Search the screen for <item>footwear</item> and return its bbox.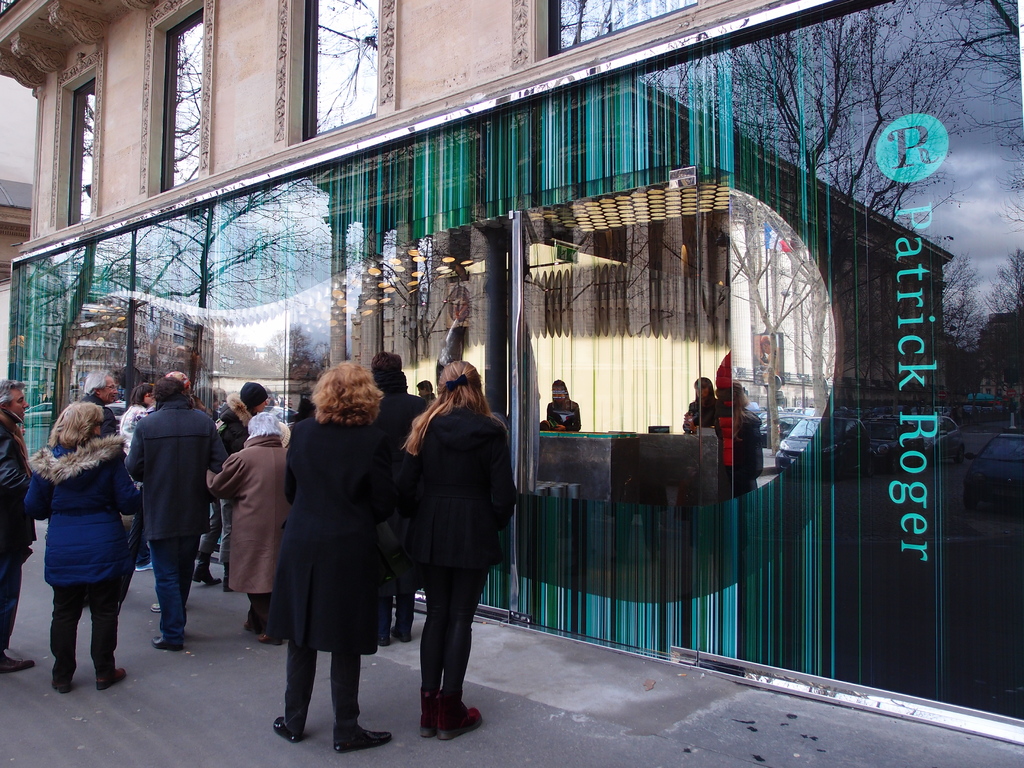
Found: bbox=[194, 564, 221, 585].
